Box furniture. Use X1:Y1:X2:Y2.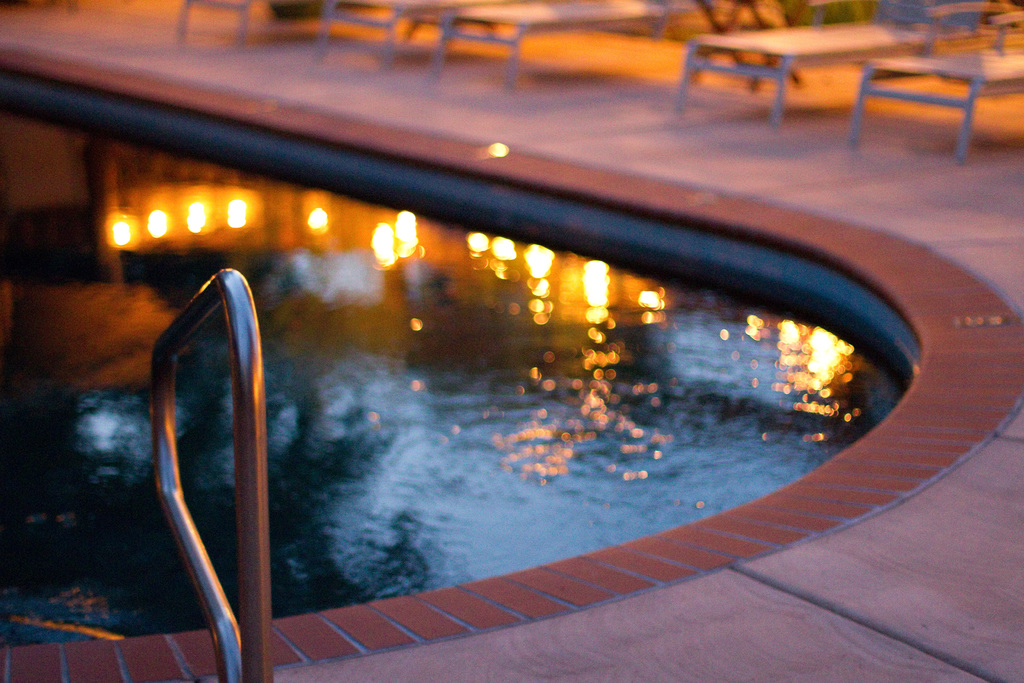
849:3:1023:167.
